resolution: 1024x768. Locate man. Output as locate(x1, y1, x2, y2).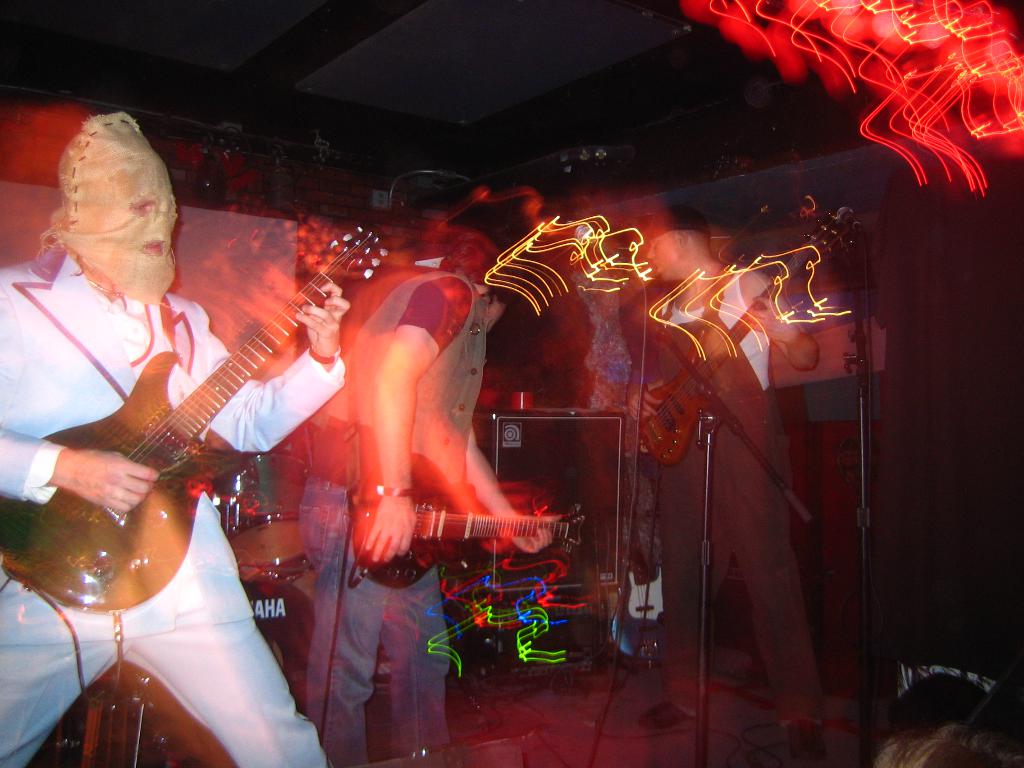
locate(23, 141, 363, 702).
